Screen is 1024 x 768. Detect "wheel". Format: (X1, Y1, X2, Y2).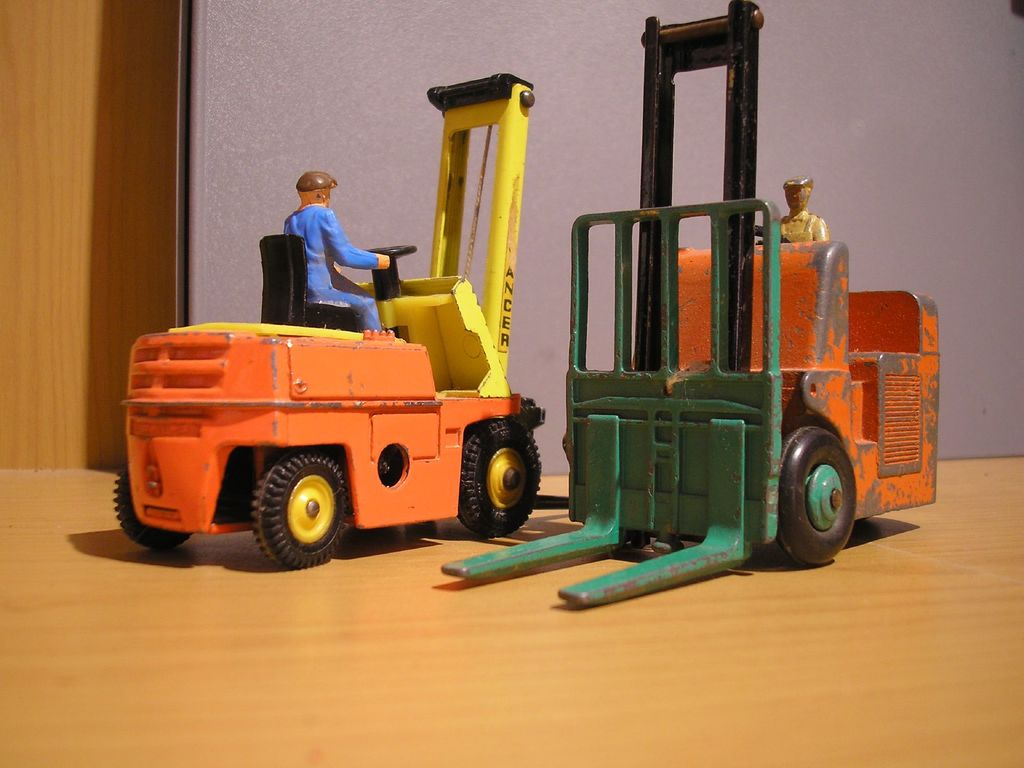
(460, 418, 542, 540).
